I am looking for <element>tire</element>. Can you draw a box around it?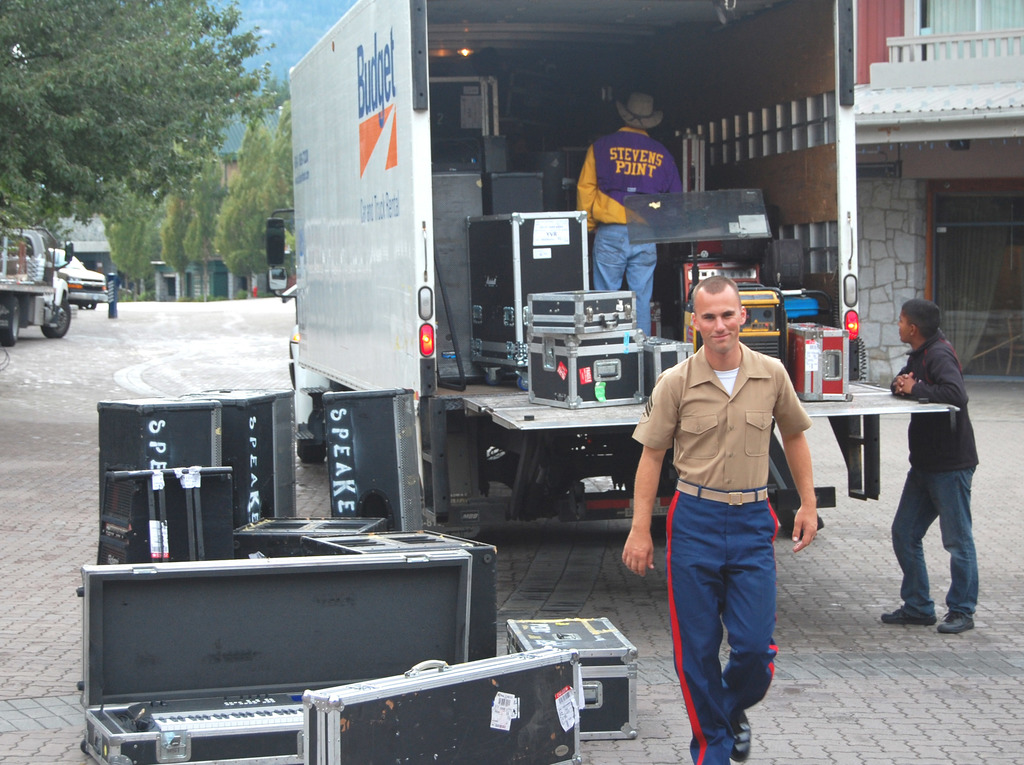
Sure, the bounding box is x1=82, y1=304, x2=95, y2=310.
